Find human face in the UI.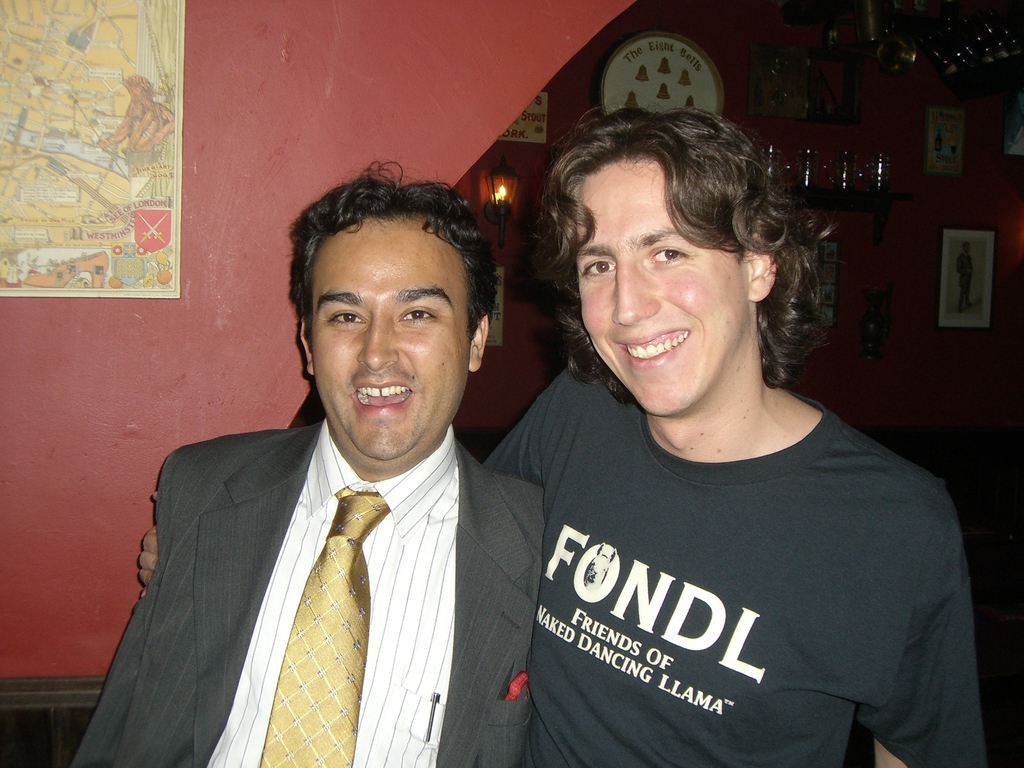
UI element at bbox=[575, 159, 748, 415].
